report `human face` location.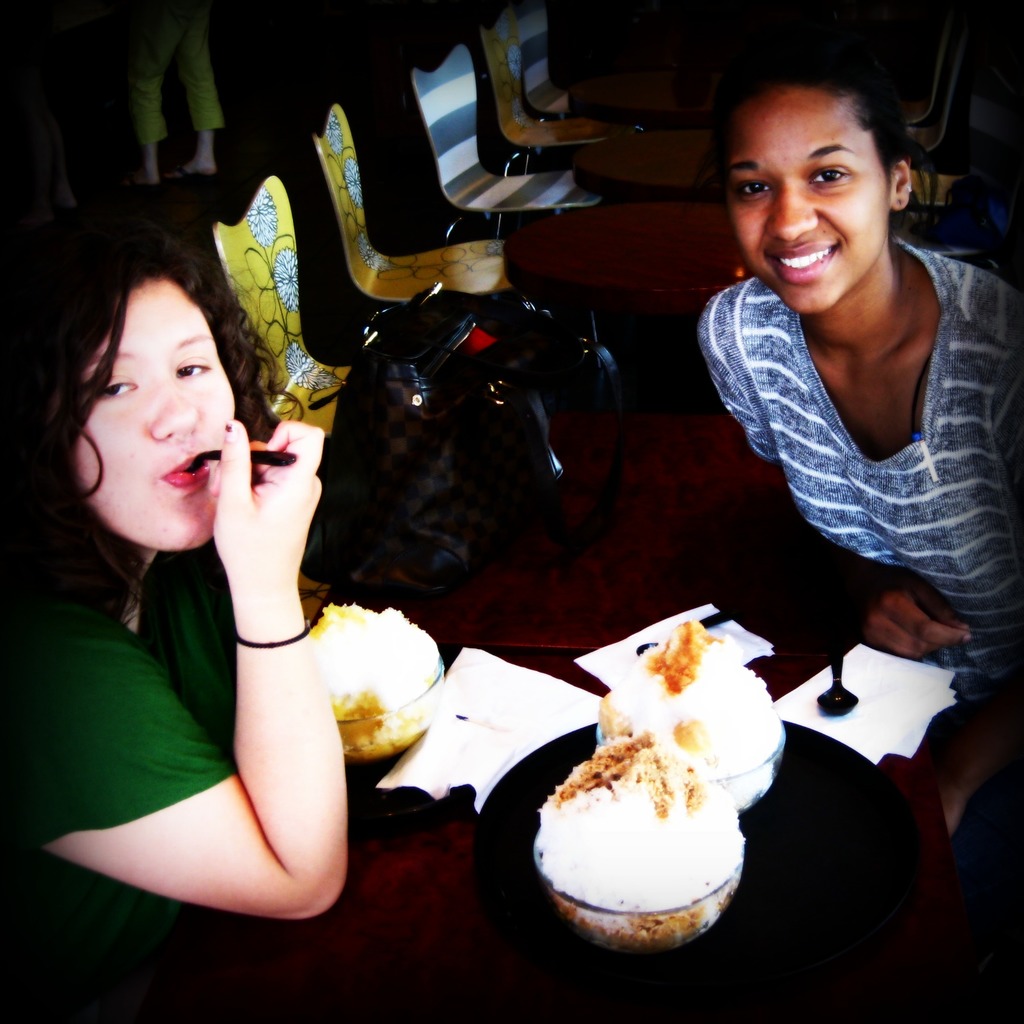
Report: bbox=(726, 97, 893, 317).
